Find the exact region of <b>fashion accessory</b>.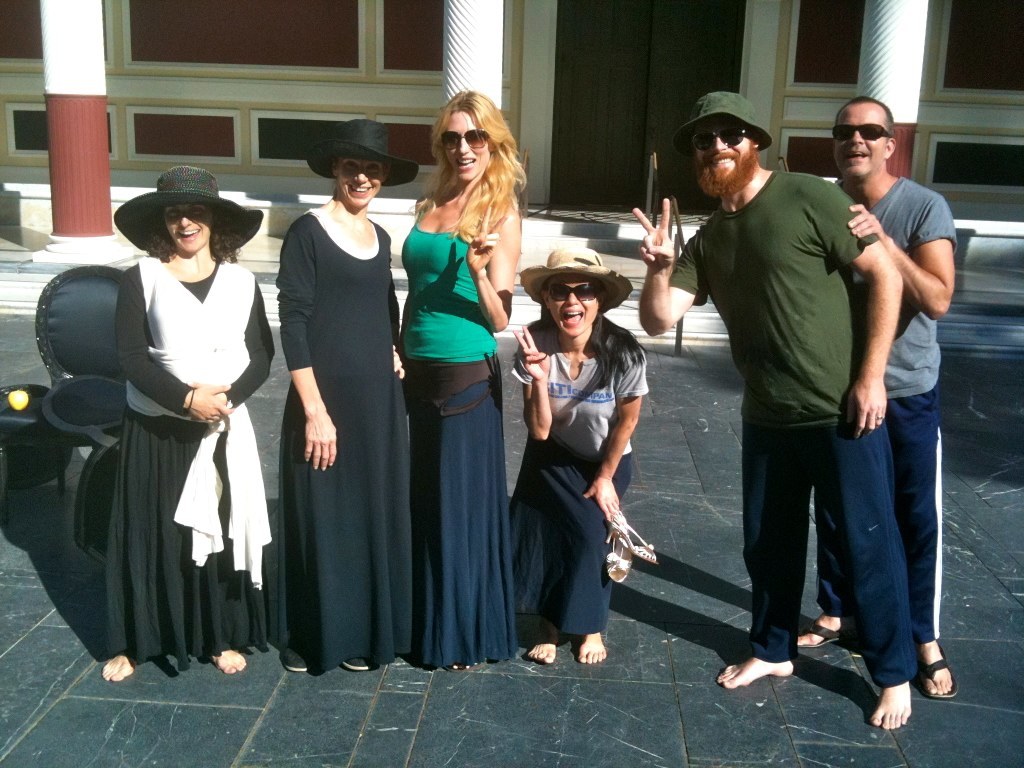
Exact region: (left=299, top=115, right=419, bottom=187).
